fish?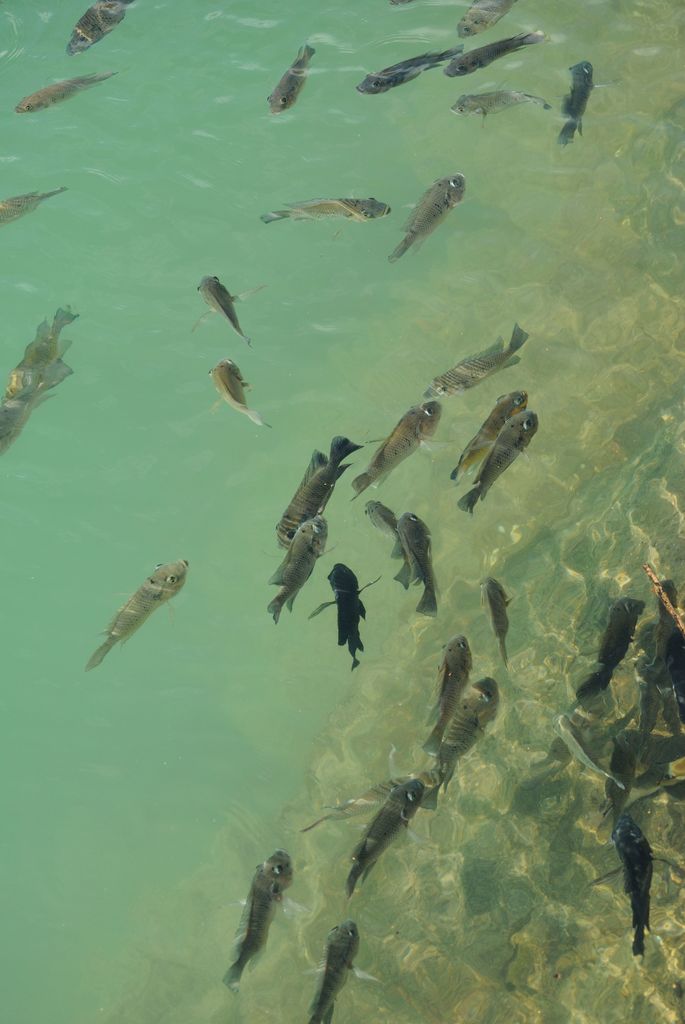
pyautogui.locateOnScreen(649, 579, 680, 671)
